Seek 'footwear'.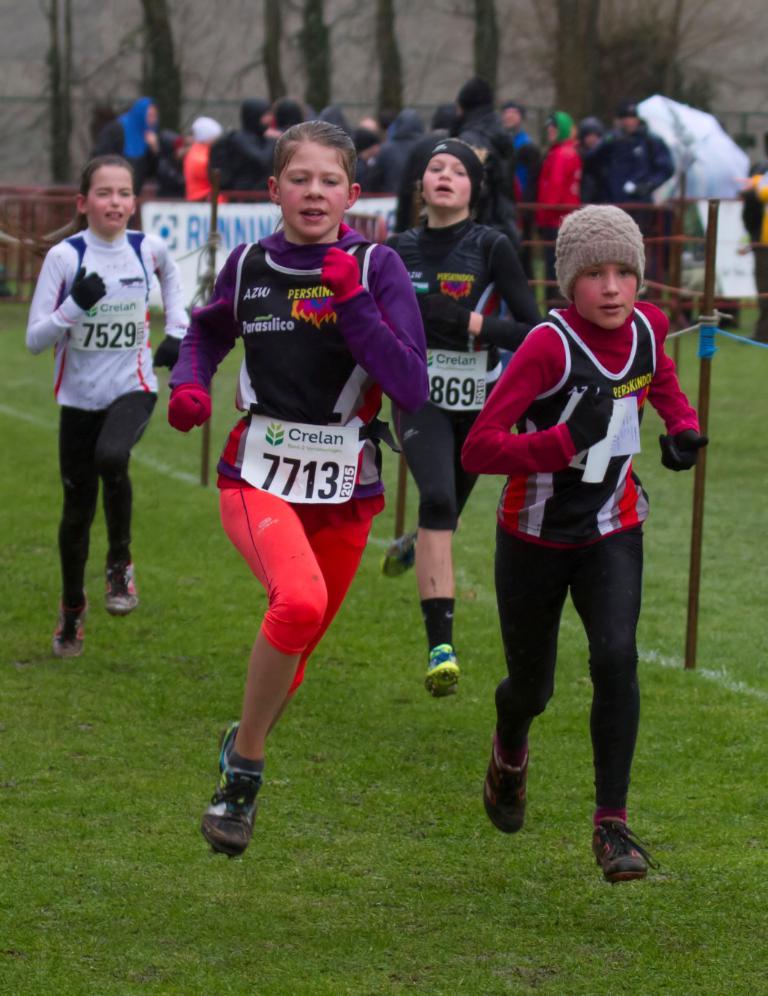
box(384, 529, 418, 580).
